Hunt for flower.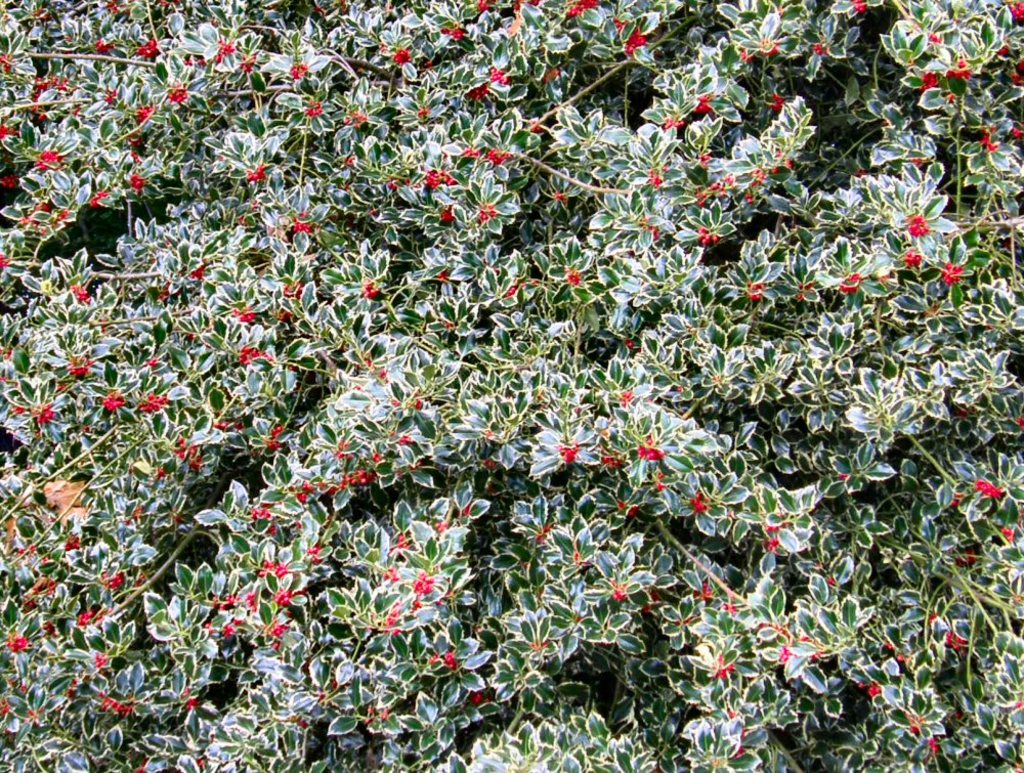
Hunted down at [1001,525,1017,542].
